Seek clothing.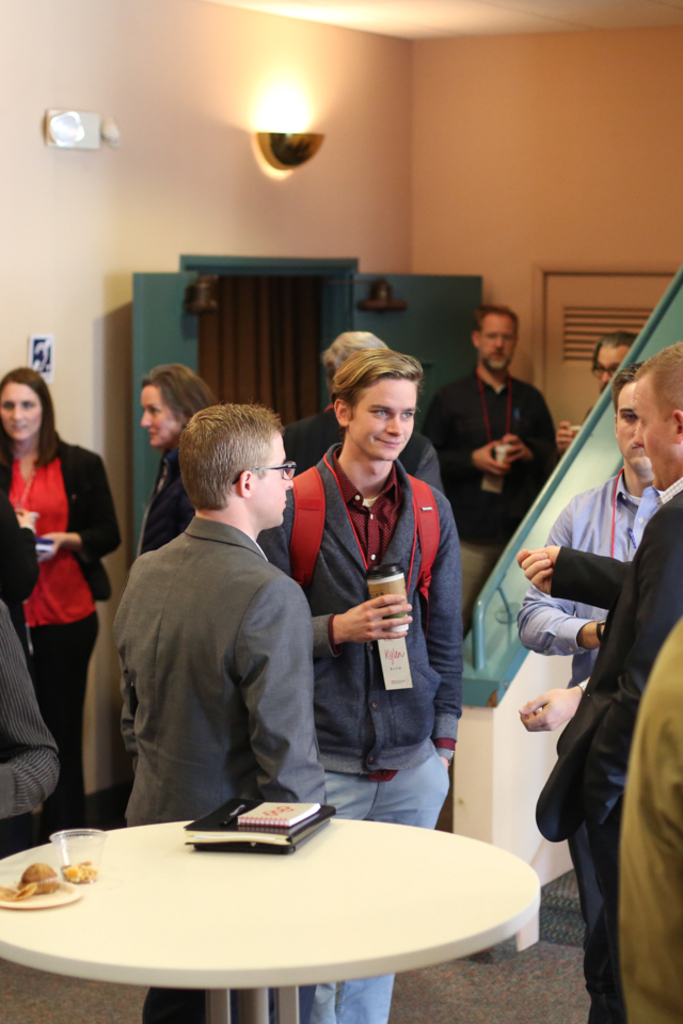
detection(282, 403, 348, 480).
